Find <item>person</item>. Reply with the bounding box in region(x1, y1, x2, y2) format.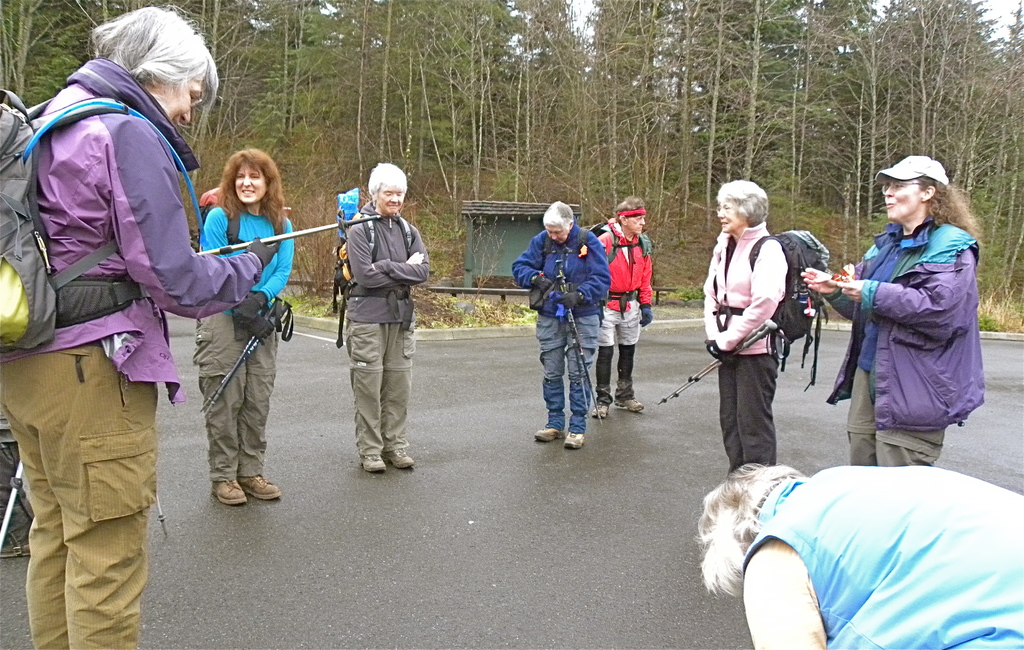
region(183, 150, 291, 505).
